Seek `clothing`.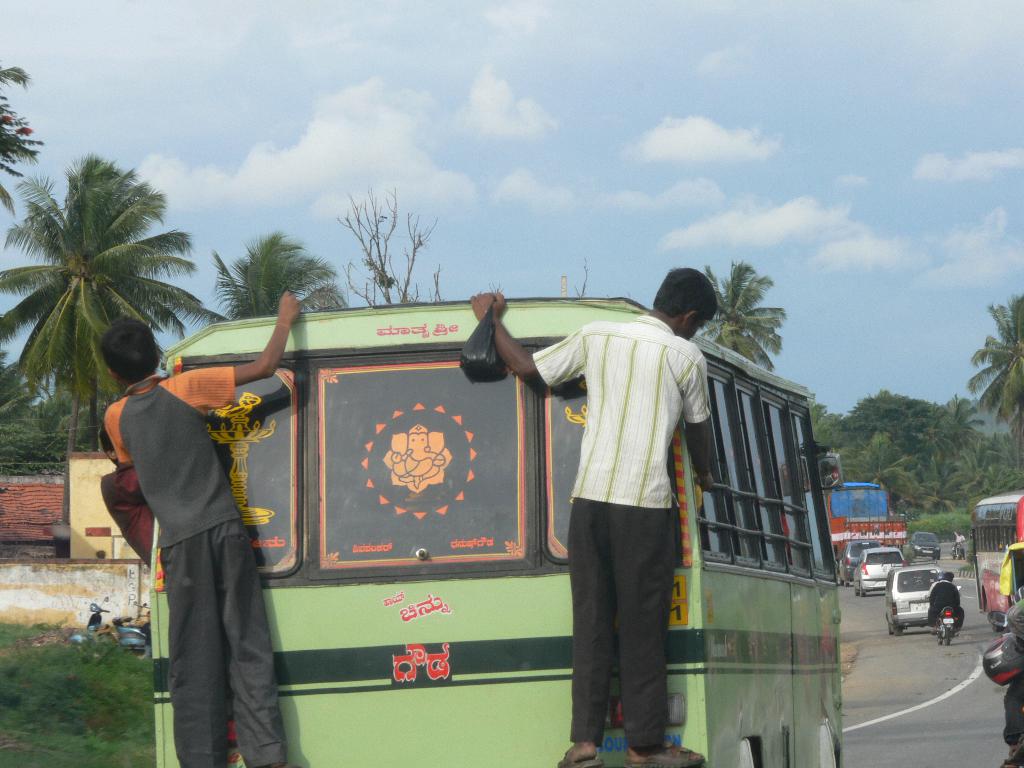
box(523, 311, 718, 750).
